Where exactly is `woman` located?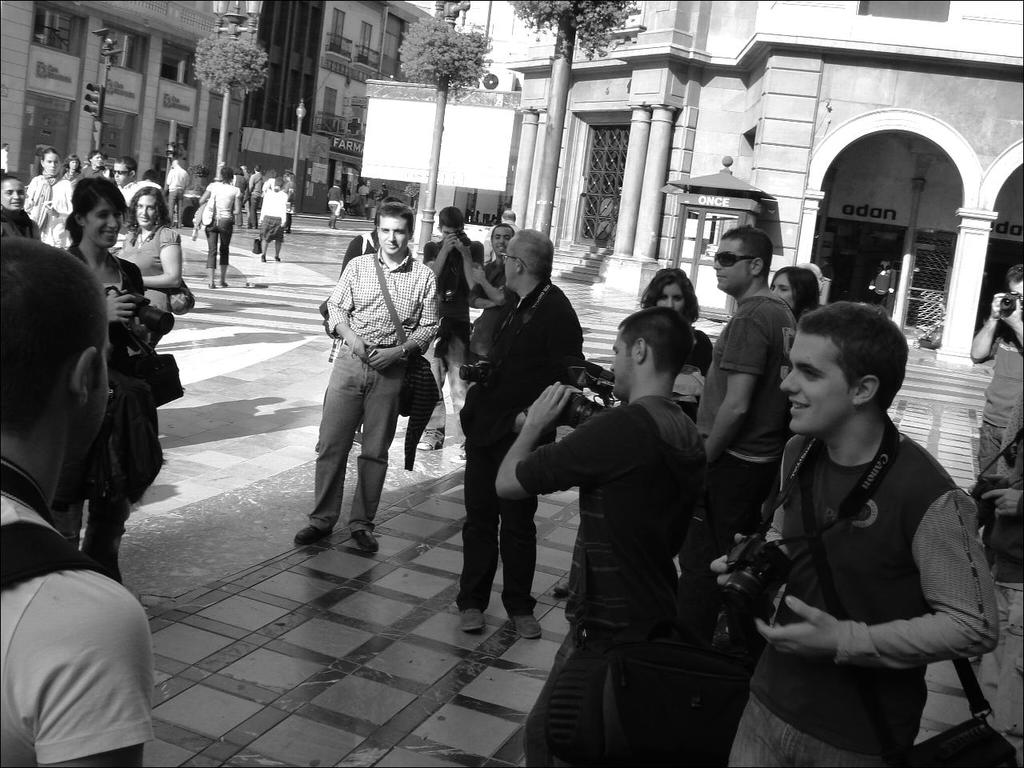
Its bounding box is (left=198, top=167, right=242, bottom=289).
